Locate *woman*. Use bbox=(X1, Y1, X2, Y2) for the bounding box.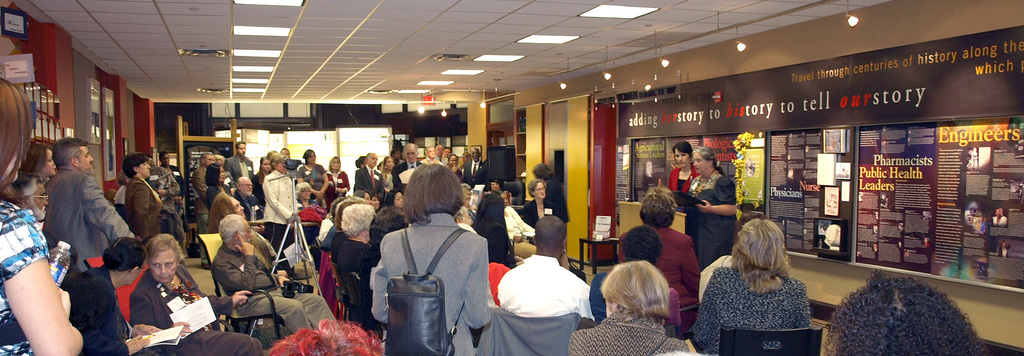
bbox=(692, 223, 809, 355).
